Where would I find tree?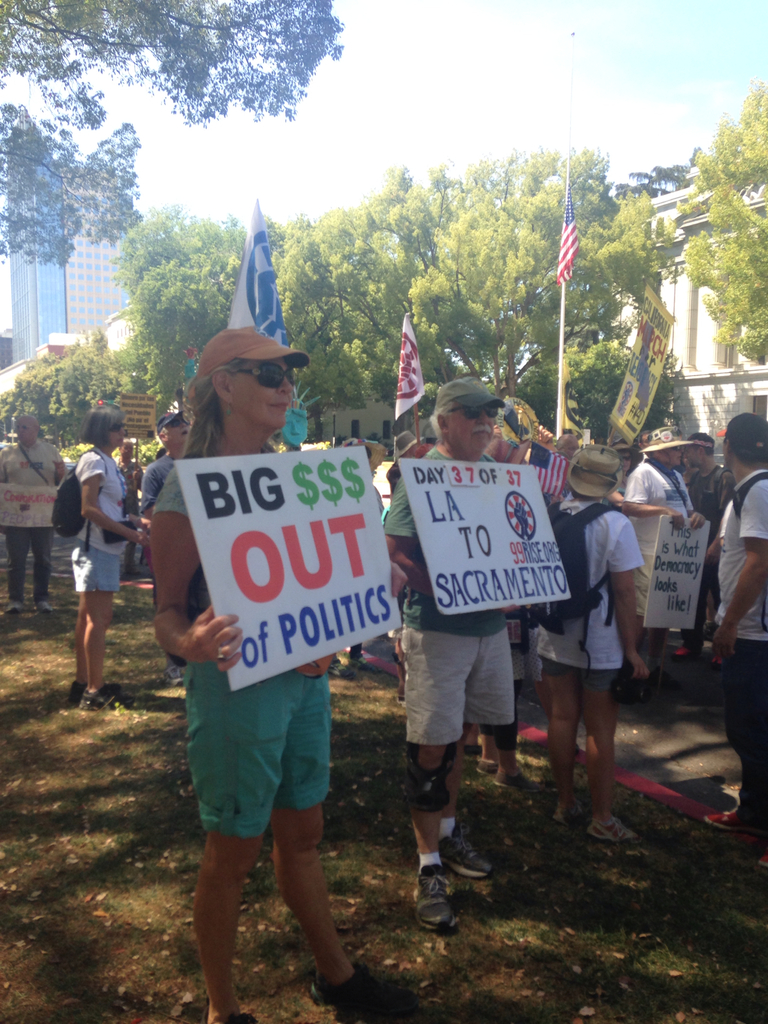
At [0,324,137,449].
